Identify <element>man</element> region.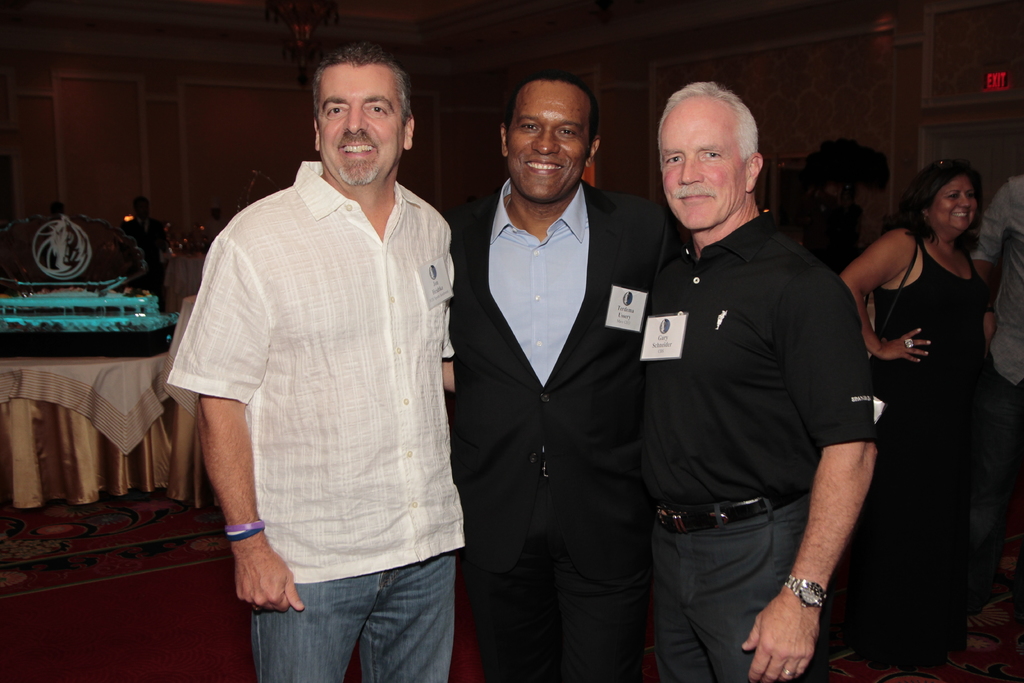
Region: pyautogui.locateOnScreen(630, 73, 865, 682).
